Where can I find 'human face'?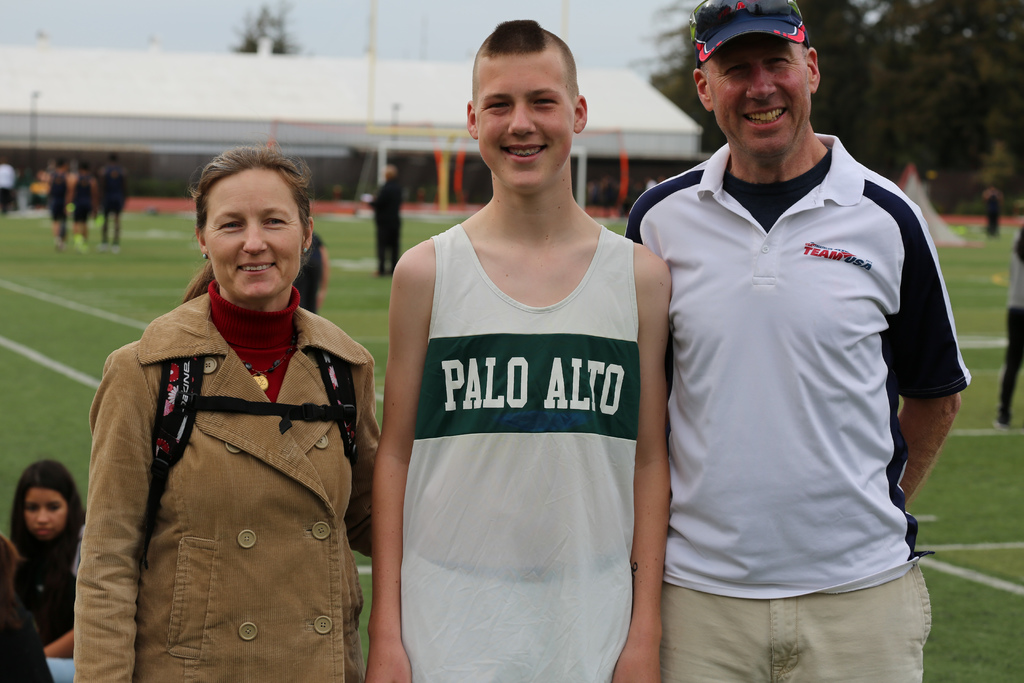
You can find it at [708,40,809,156].
